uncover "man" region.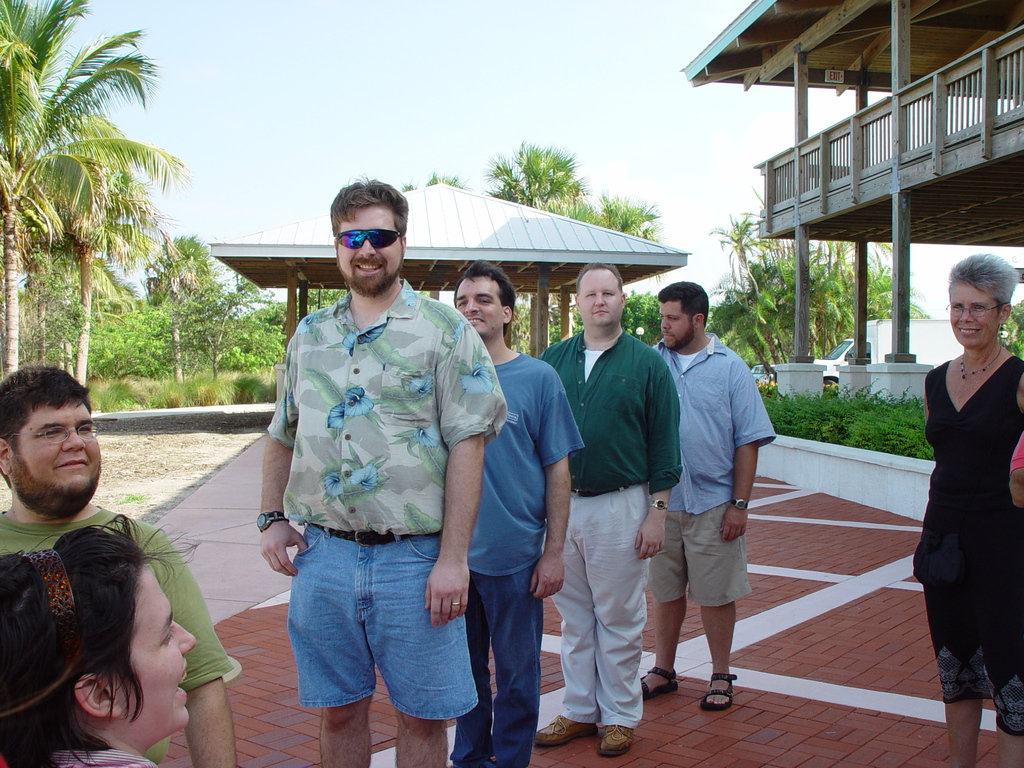
Uncovered: [651,281,774,709].
